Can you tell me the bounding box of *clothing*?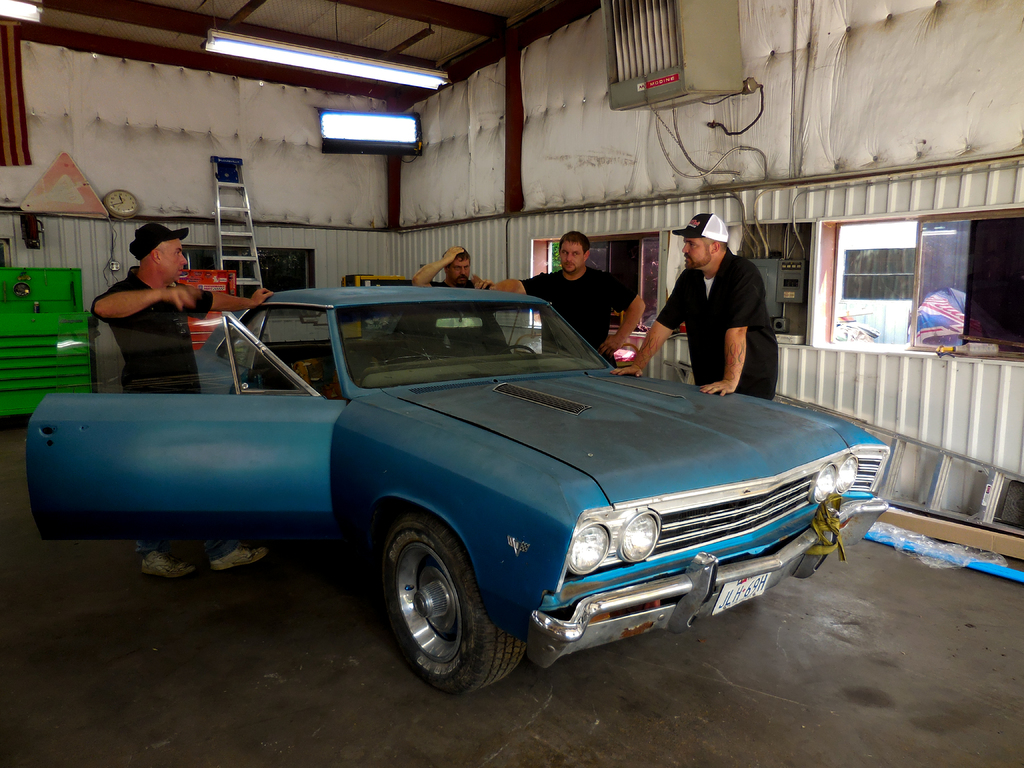
<box>426,281,507,360</box>.
